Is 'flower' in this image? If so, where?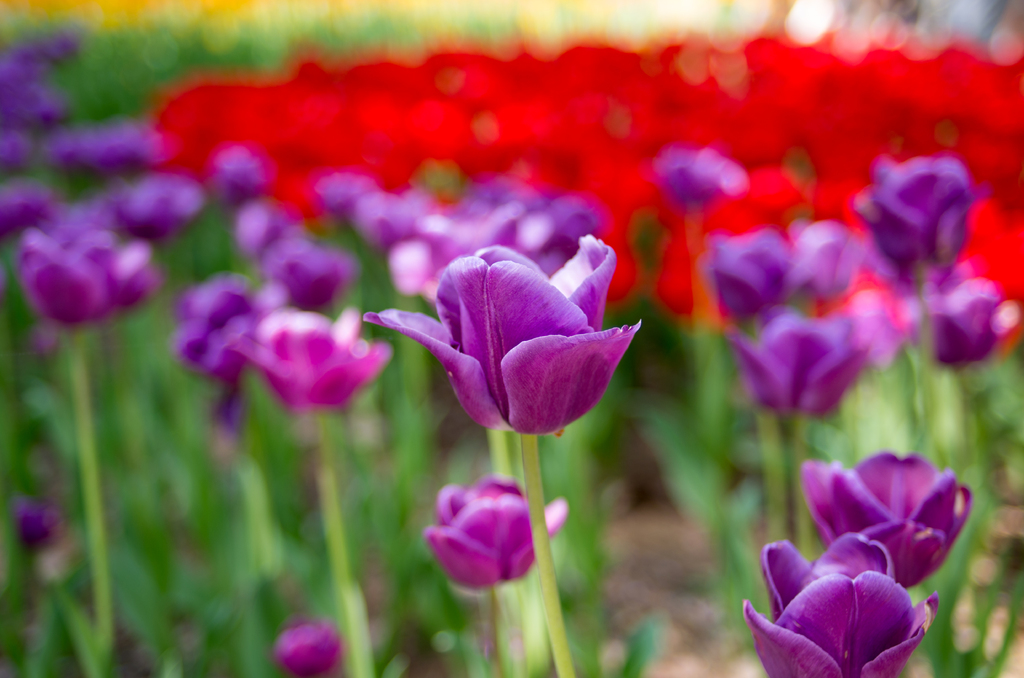
Yes, at 659/147/741/206.
